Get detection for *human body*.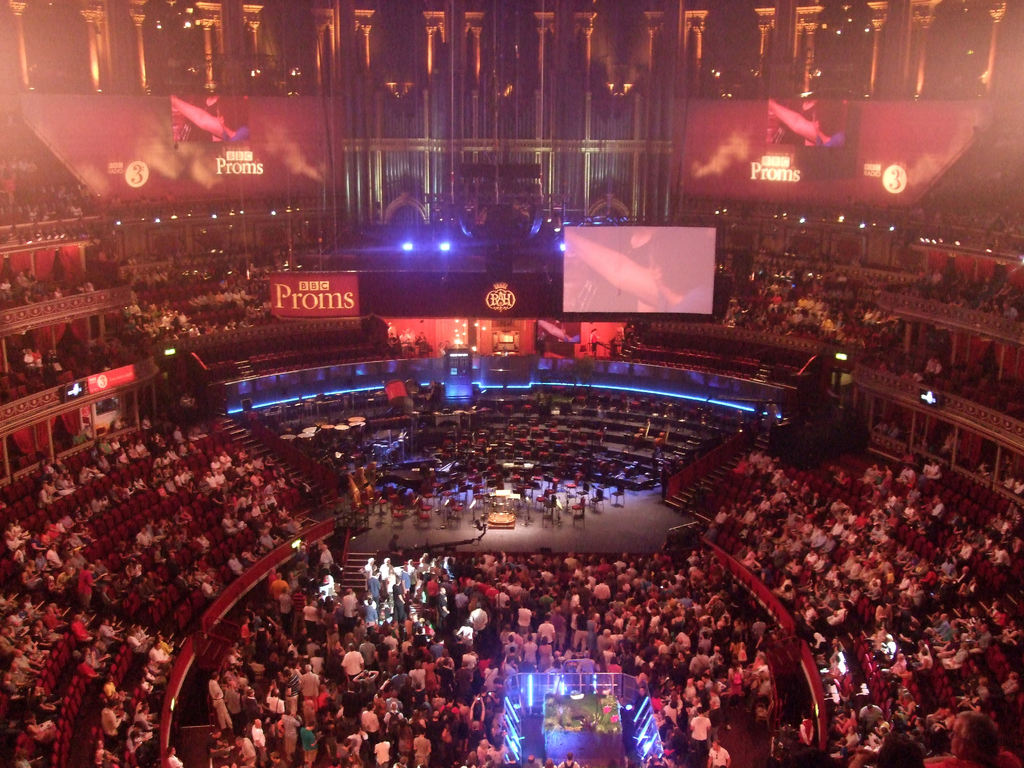
Detection: select_region(382, 622, 394, 636).
